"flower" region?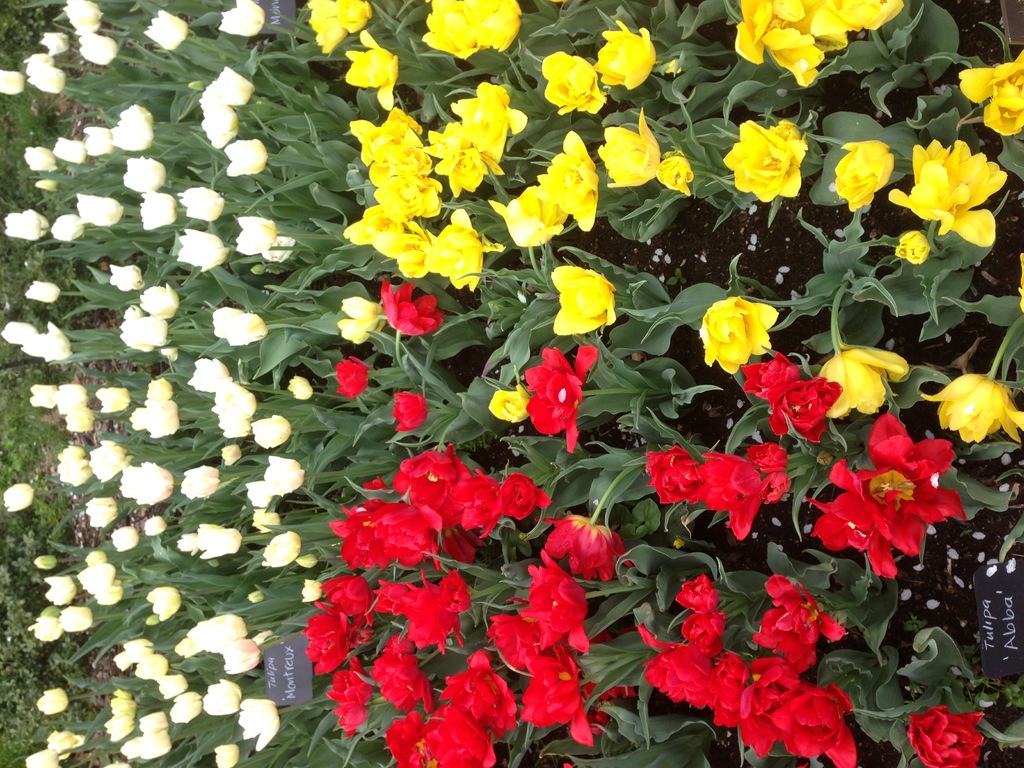
box(181, 468, 223, 502)
